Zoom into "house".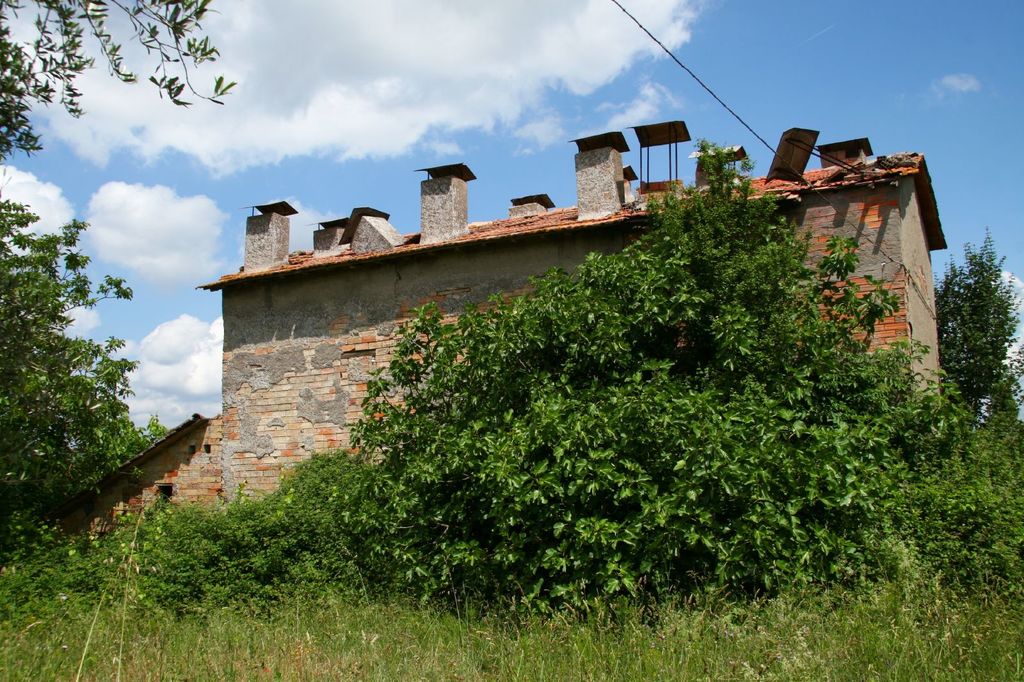
Zoom target: crop(196, 118, 939, 502).
